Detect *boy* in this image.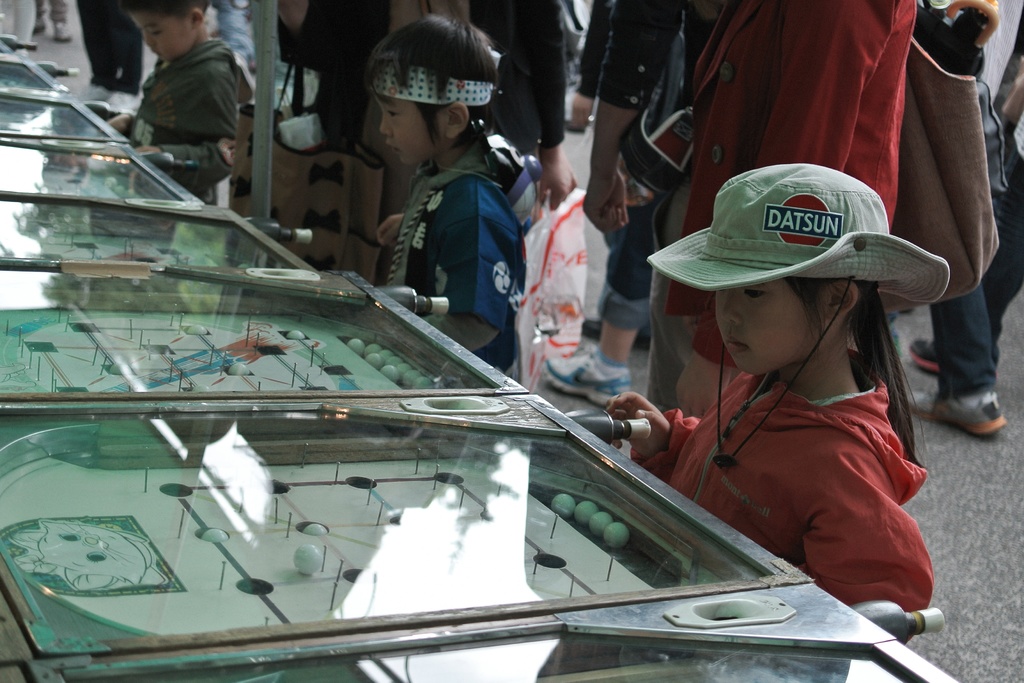
Detection: x1=103, y1=0, x2=253, y2=201.
